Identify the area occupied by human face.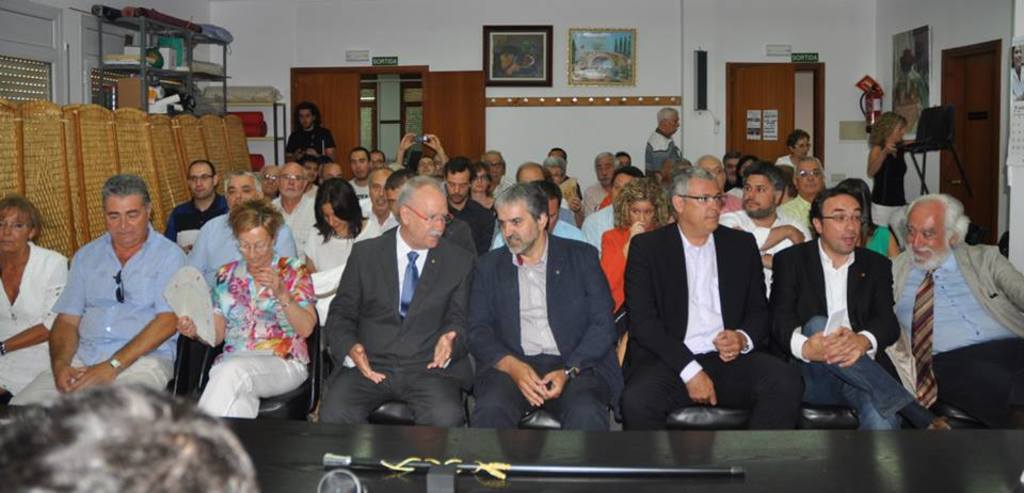
Area: Rect(281, 162, 304, 196).
